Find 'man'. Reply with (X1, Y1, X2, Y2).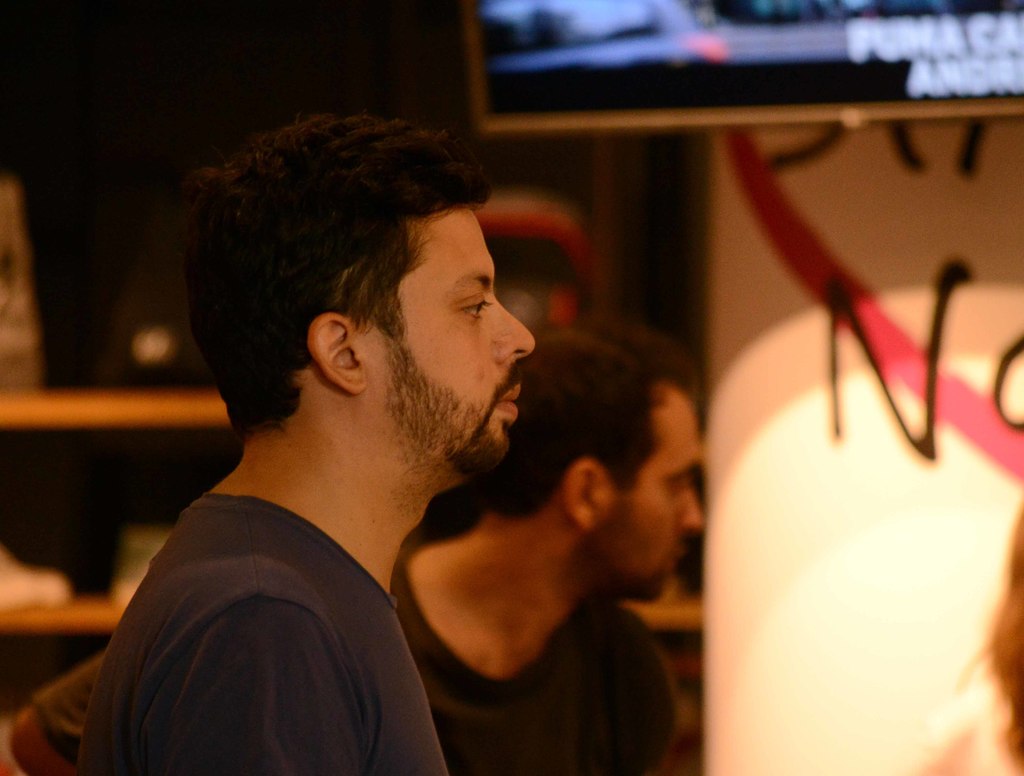
(12, 323, 705, 775).
